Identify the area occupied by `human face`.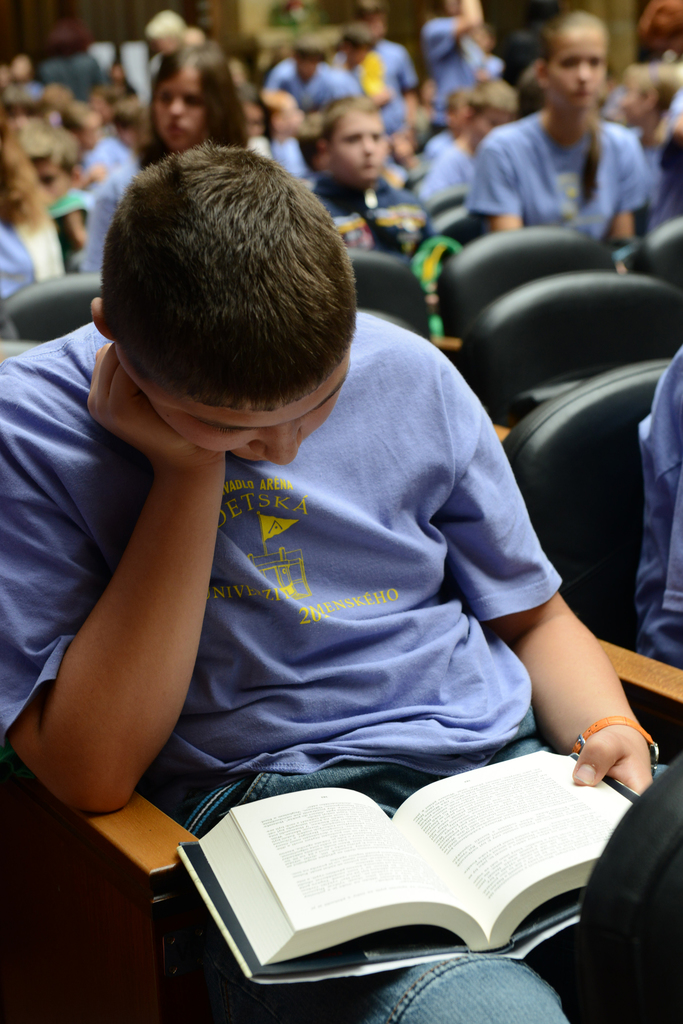
Area: detection(146, 61, 204, 152).
